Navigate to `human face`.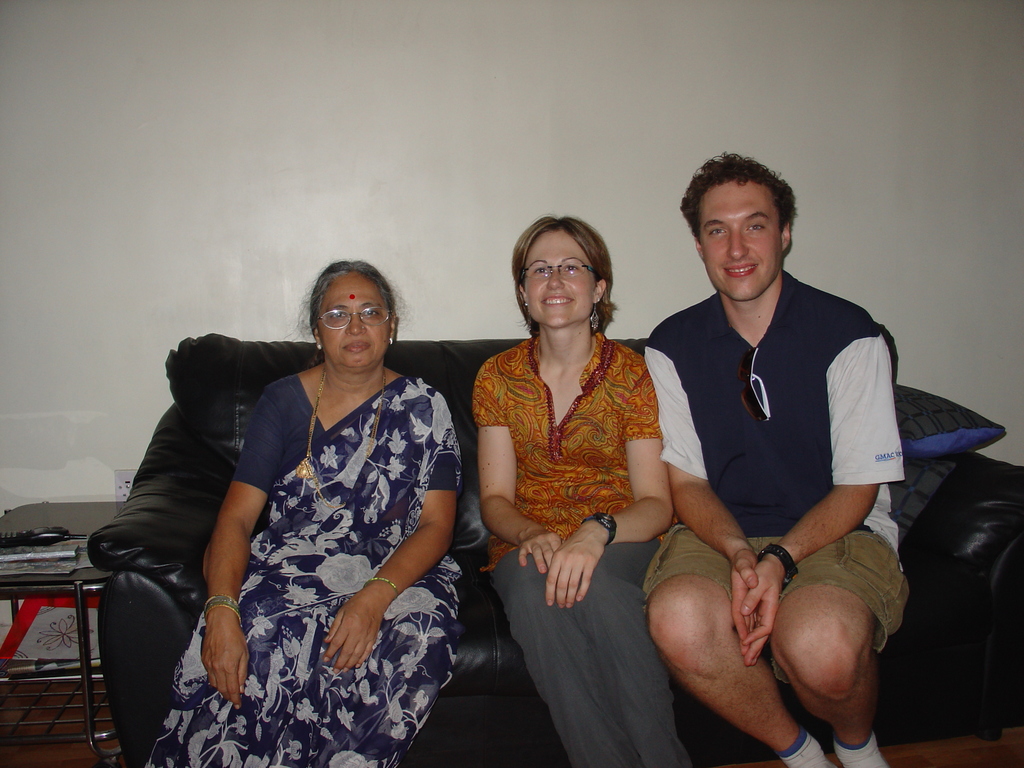
Navigation target: region(522, 225, 596, 328).
